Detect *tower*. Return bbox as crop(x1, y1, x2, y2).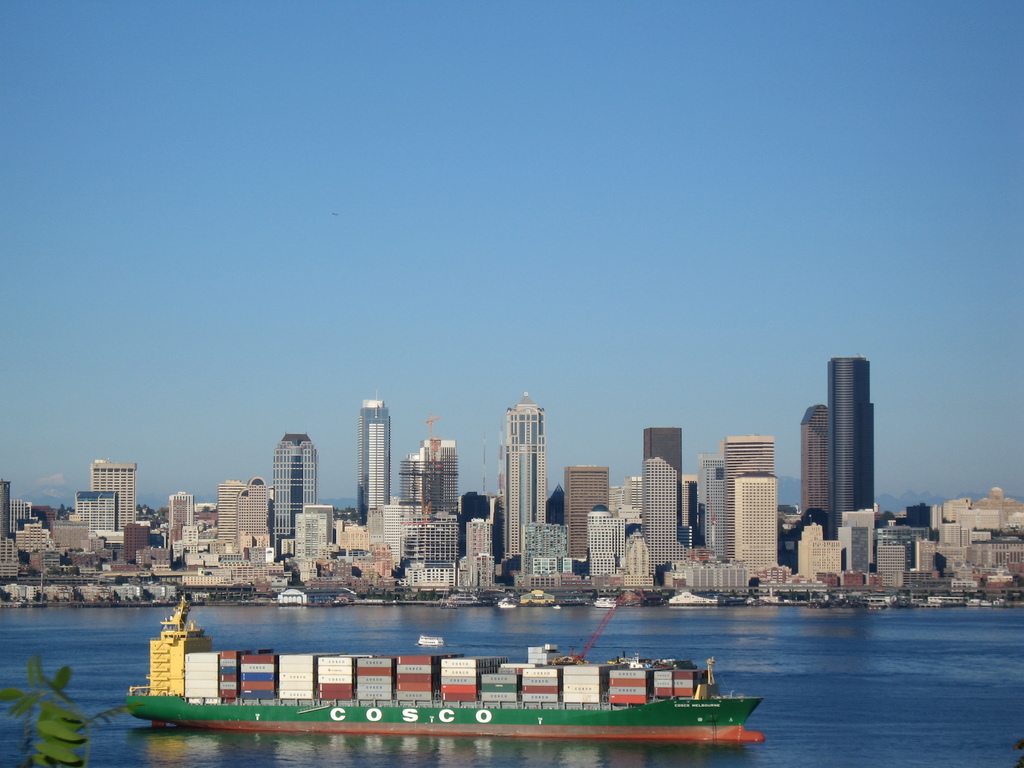
crop(460, 515, 495, 588).
